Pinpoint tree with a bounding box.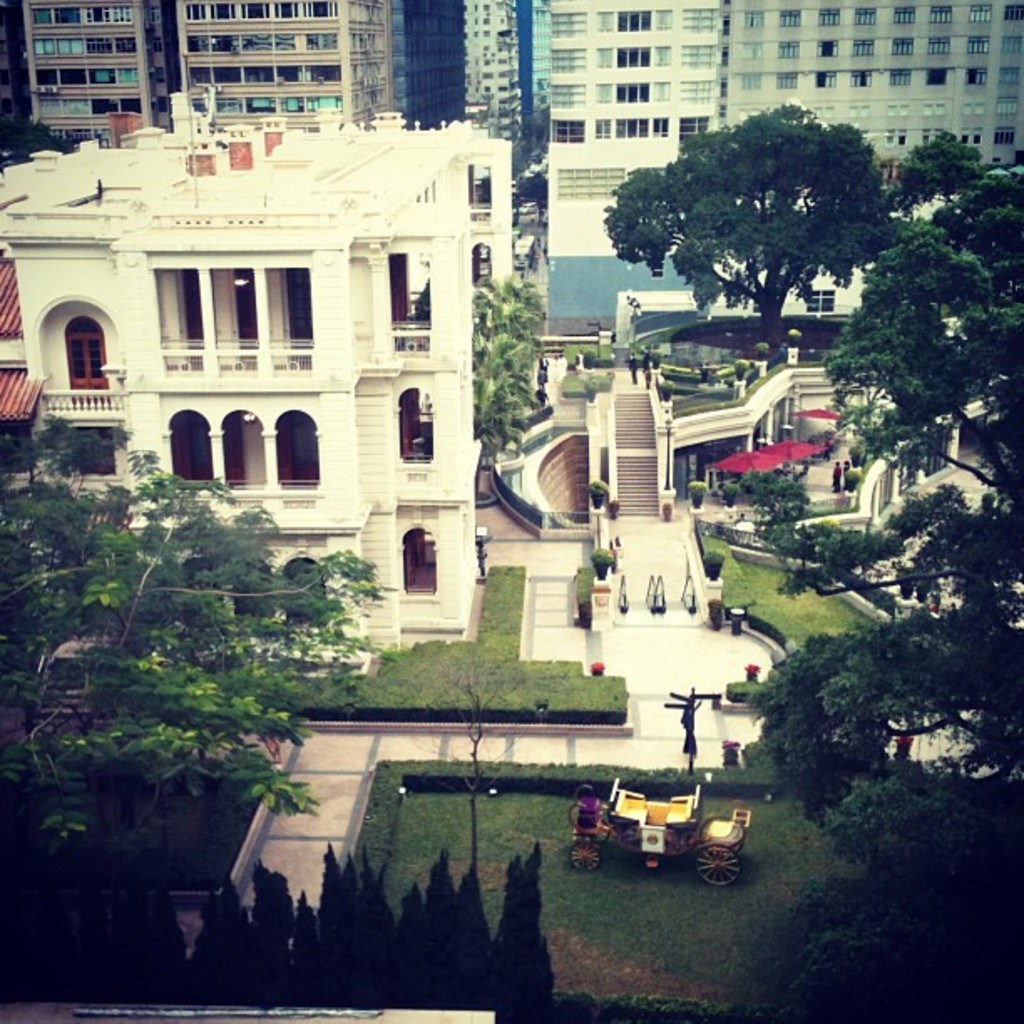
detection(703, 134, 1022, 1022).
